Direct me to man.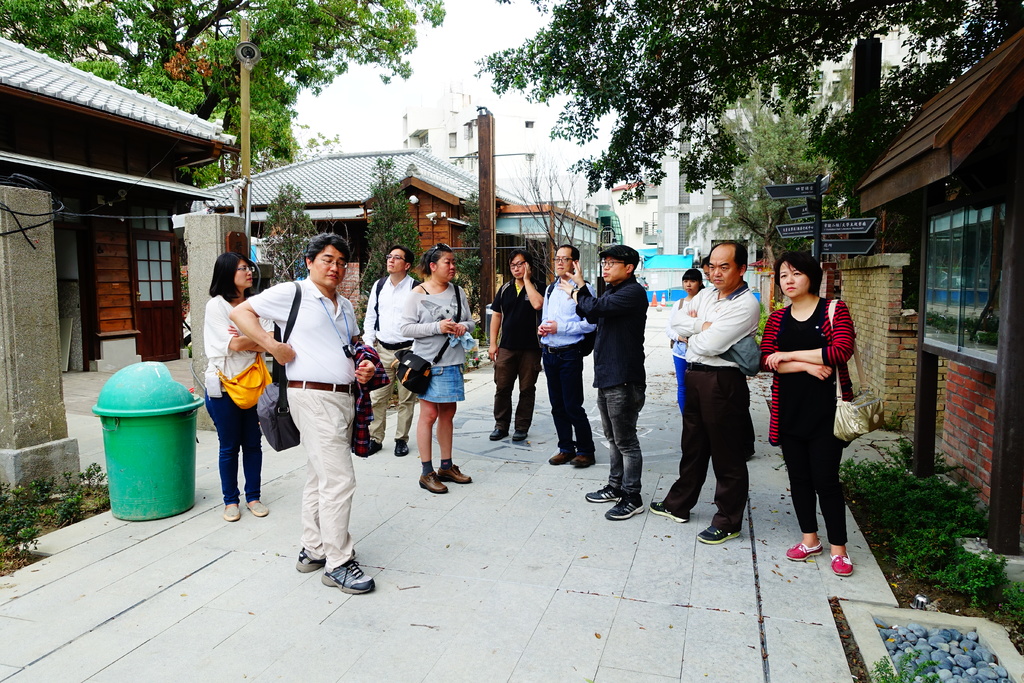
Direction: bbox=(556, 247, 652, 522).
